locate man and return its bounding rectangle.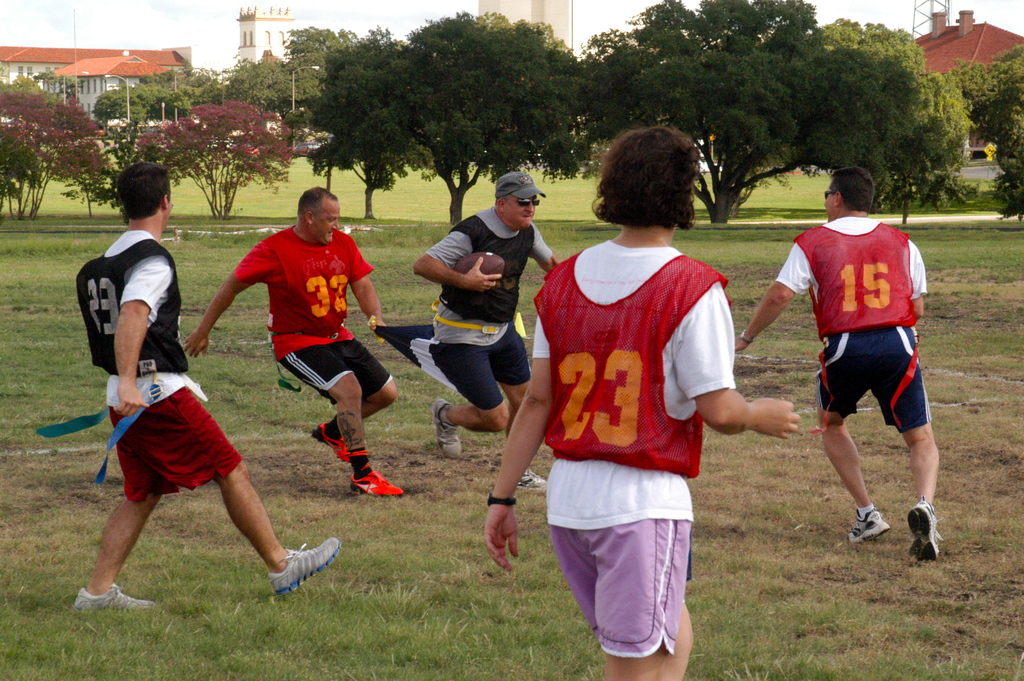
box(76, 159, 348, 612).
